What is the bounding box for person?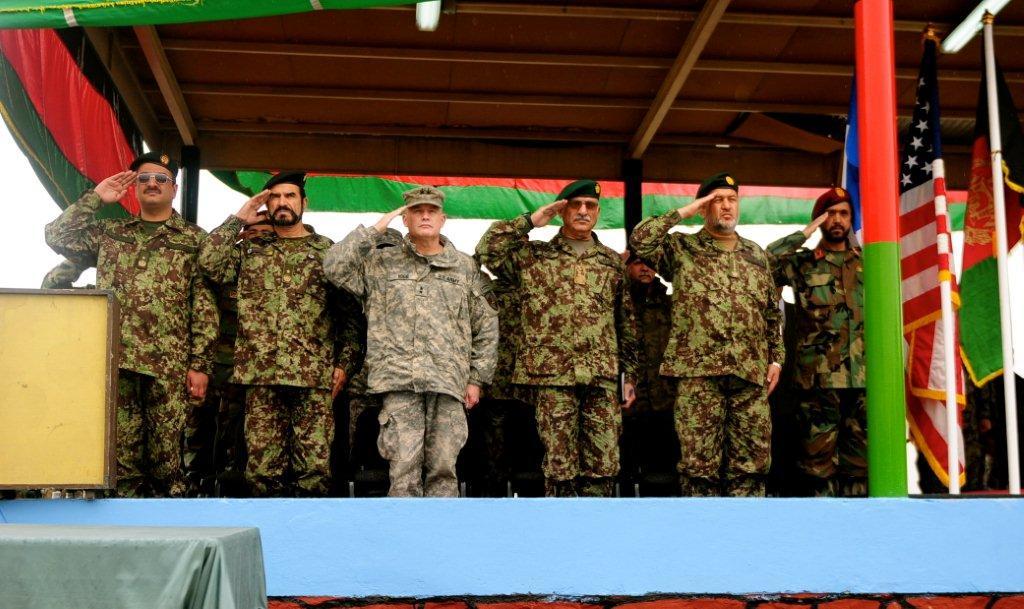
[761, 189, 876, 499].
